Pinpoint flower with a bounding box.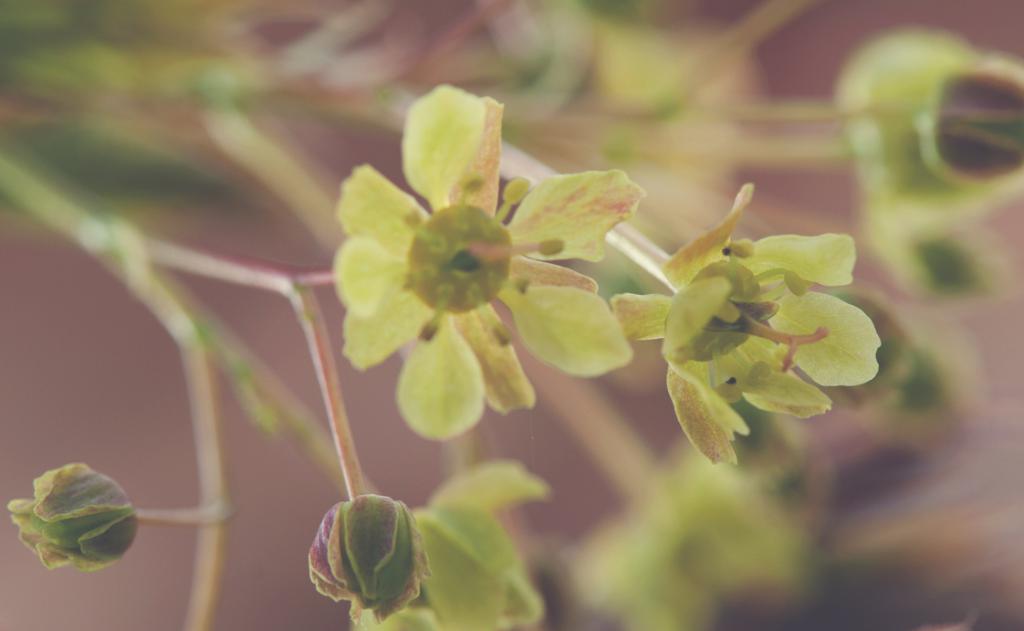
(612, 183, 880, 473).
